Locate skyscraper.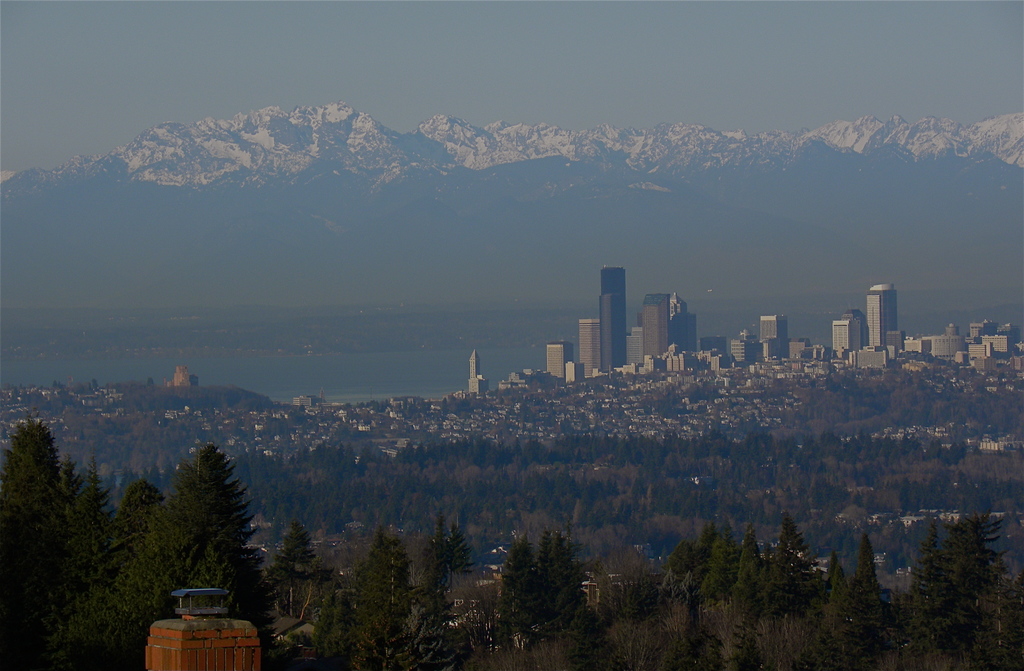
Bounding box: (836,313,869,364).
